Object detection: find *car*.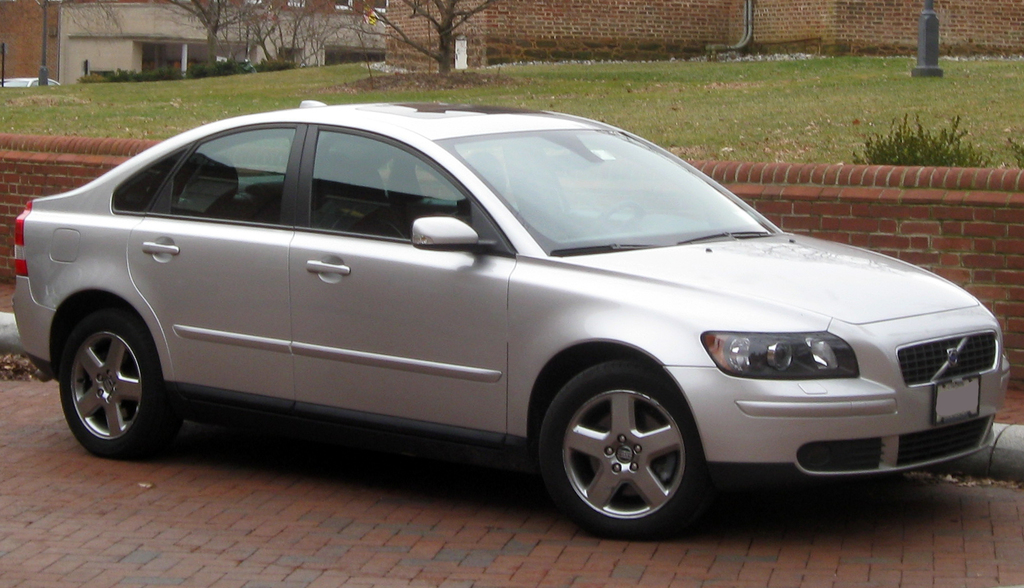
left=13, top=101, right=1016, bottom=537.
